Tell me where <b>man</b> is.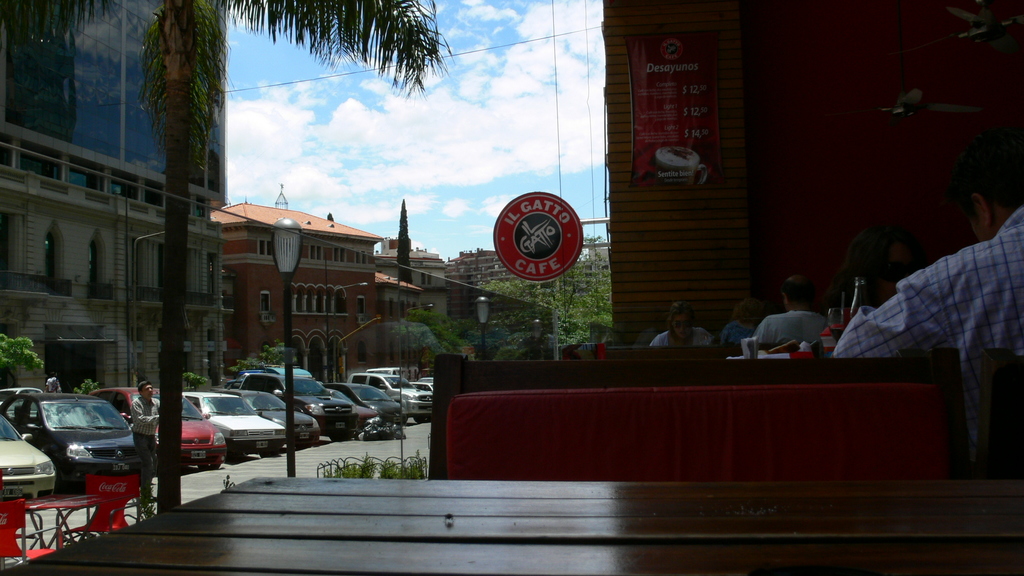
<b>man</b> is at locate(132, 382, 164, 513).
